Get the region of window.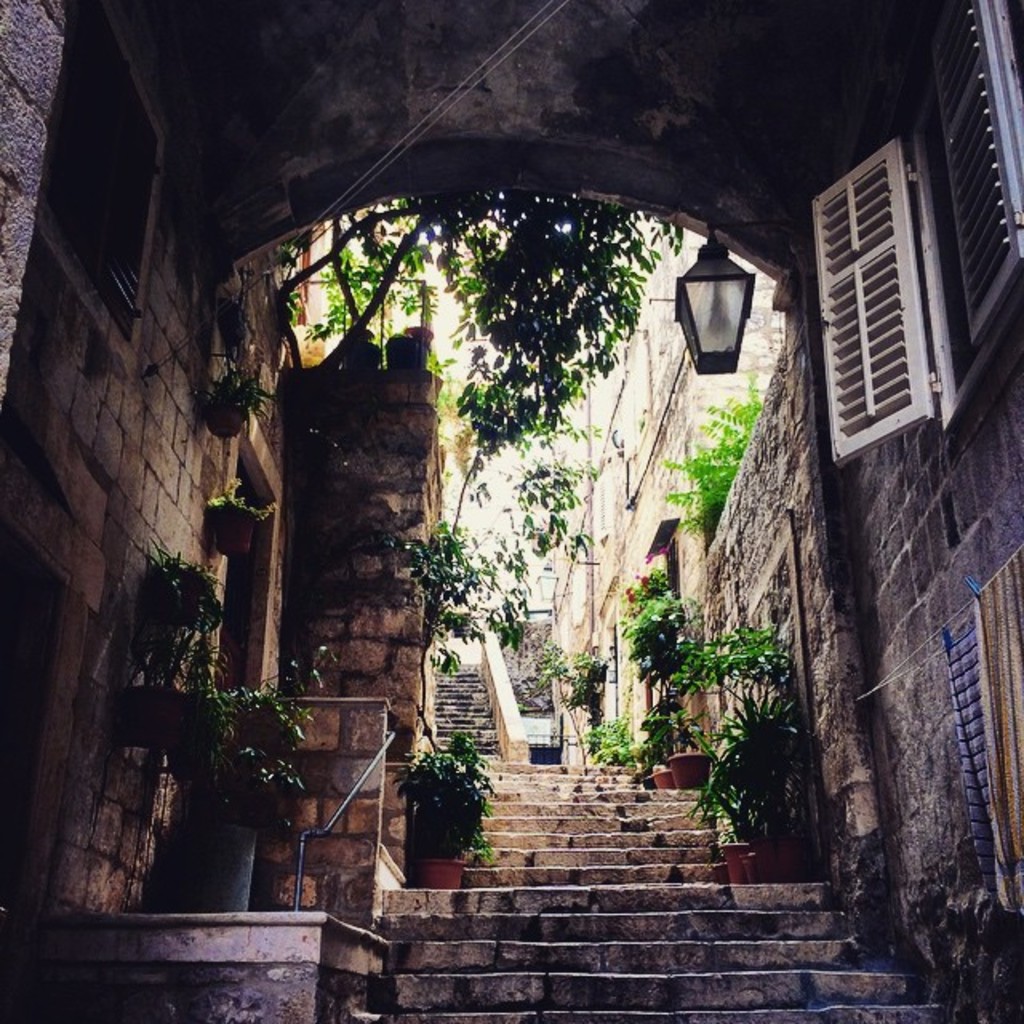
pyautogui.locateOnScreen(811, 0, 1022, 474).
